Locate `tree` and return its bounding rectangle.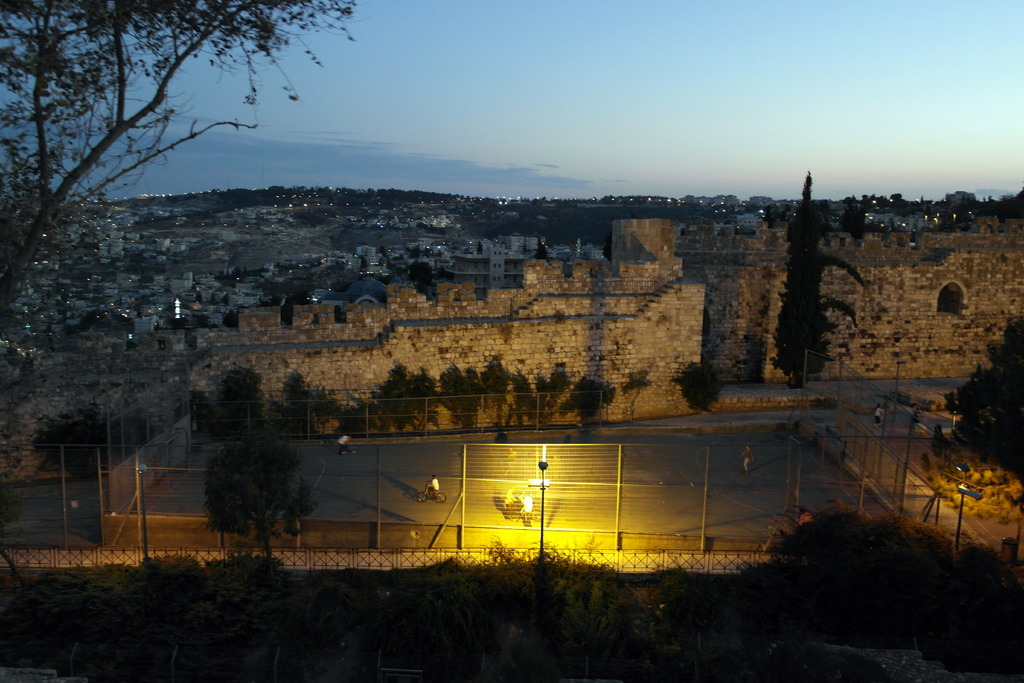
<region>509, 362, 568, 432</region>.
